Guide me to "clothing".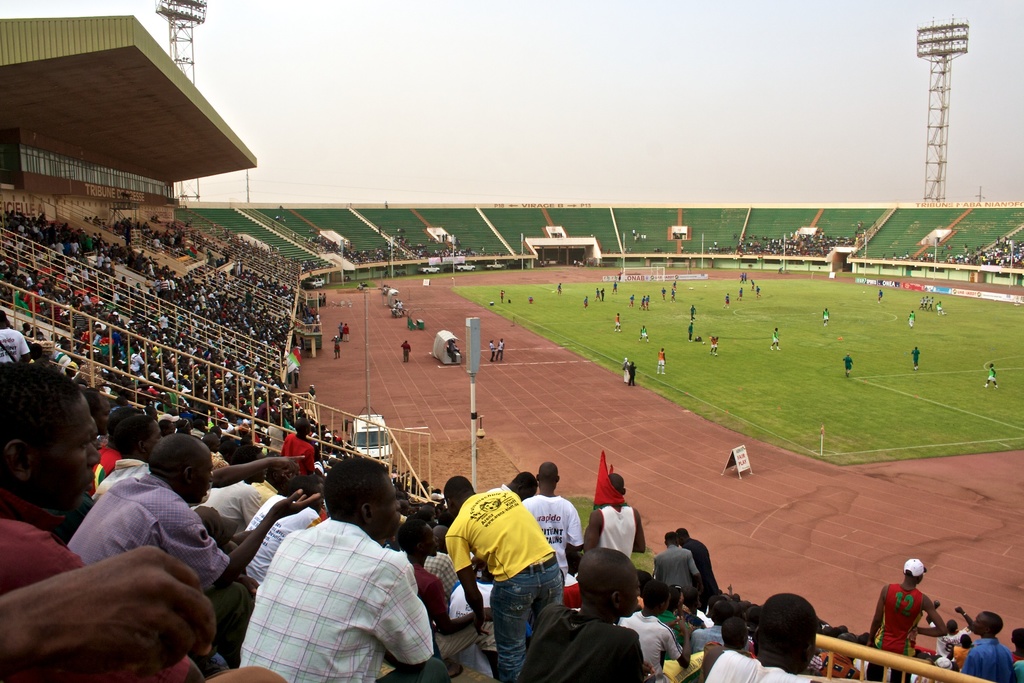
Guidance: (439, 482, 563, 682).
